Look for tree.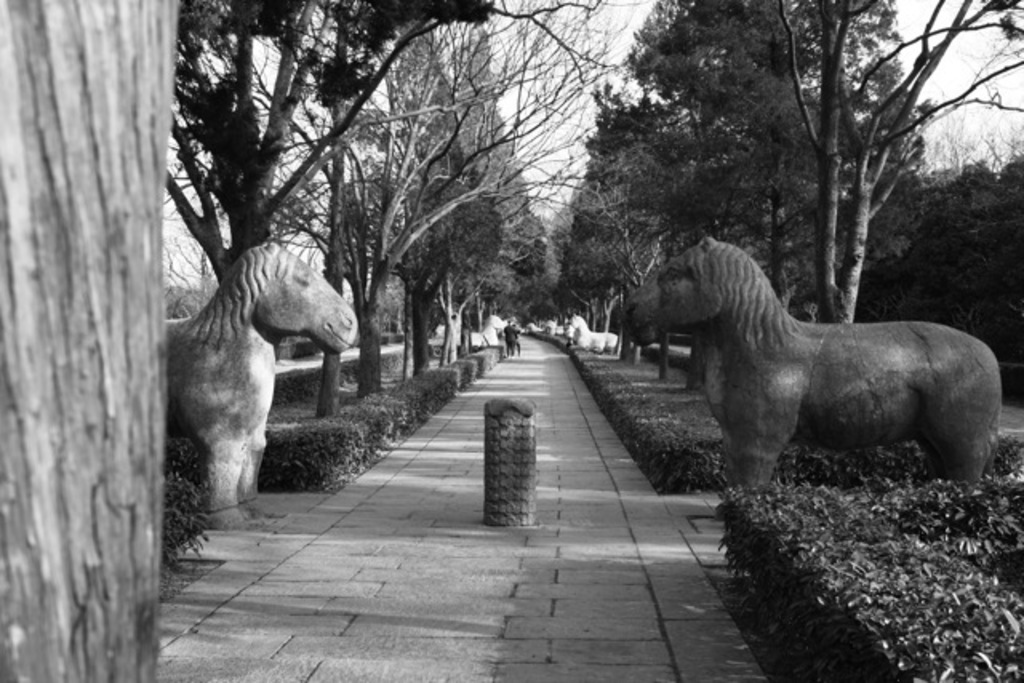
Found: x1=774, y1=0, x2=1022, y2=325.
